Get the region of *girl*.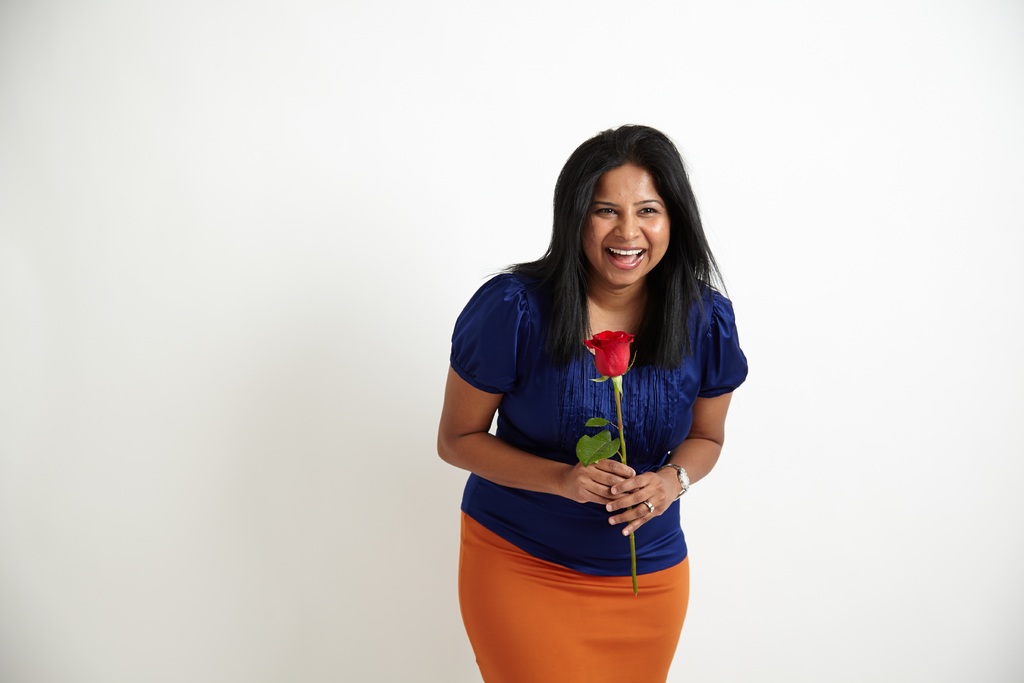
x1=436 y1=124 x2=746 y2=682.
